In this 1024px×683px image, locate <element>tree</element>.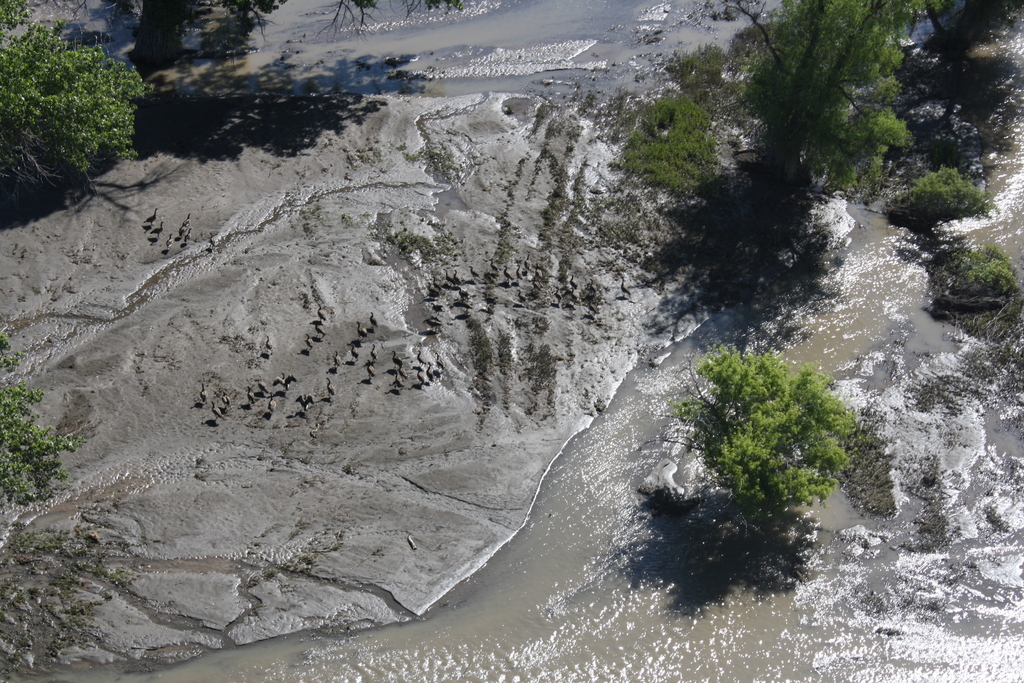
Bounding box: Rect(0, 0, 155, 194).
